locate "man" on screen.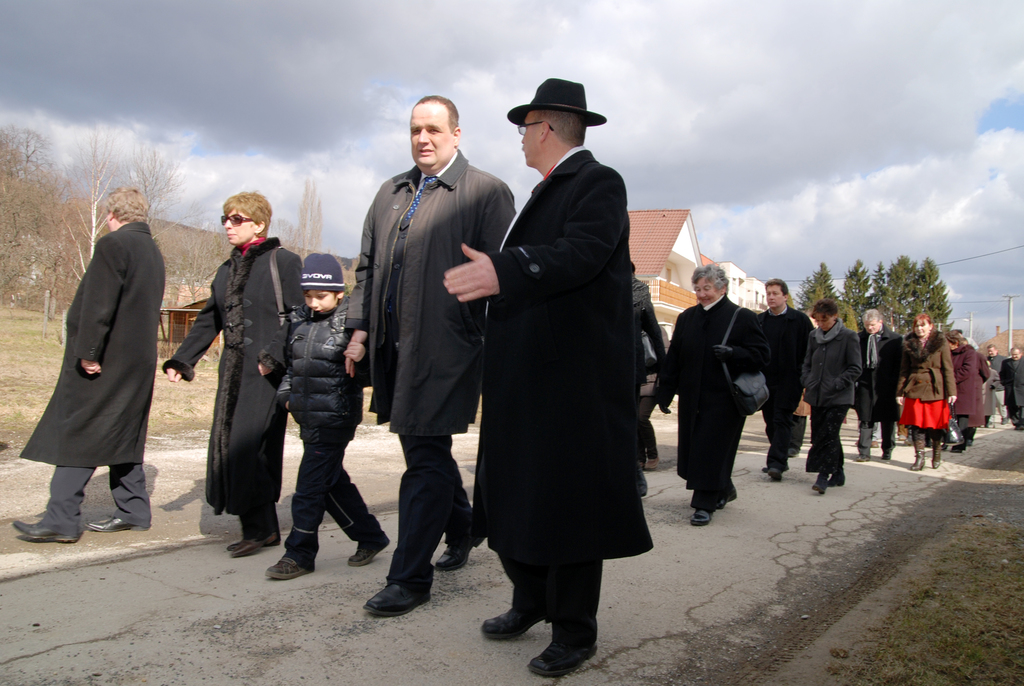
On screen at box(444, 75, 659, 681).
